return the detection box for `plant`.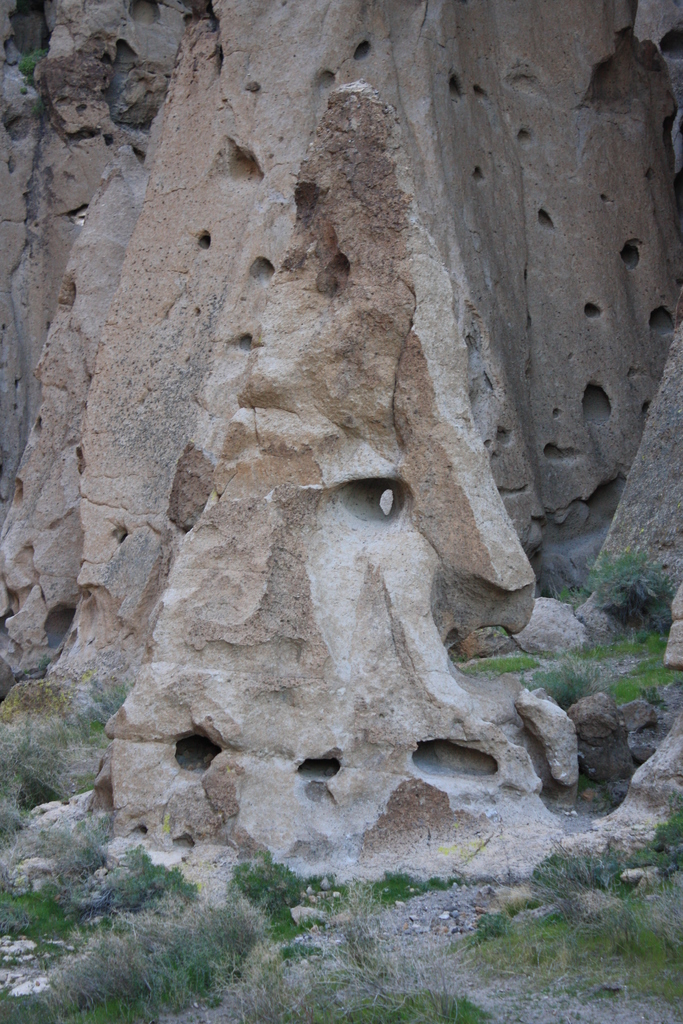
281:948:320:972.
